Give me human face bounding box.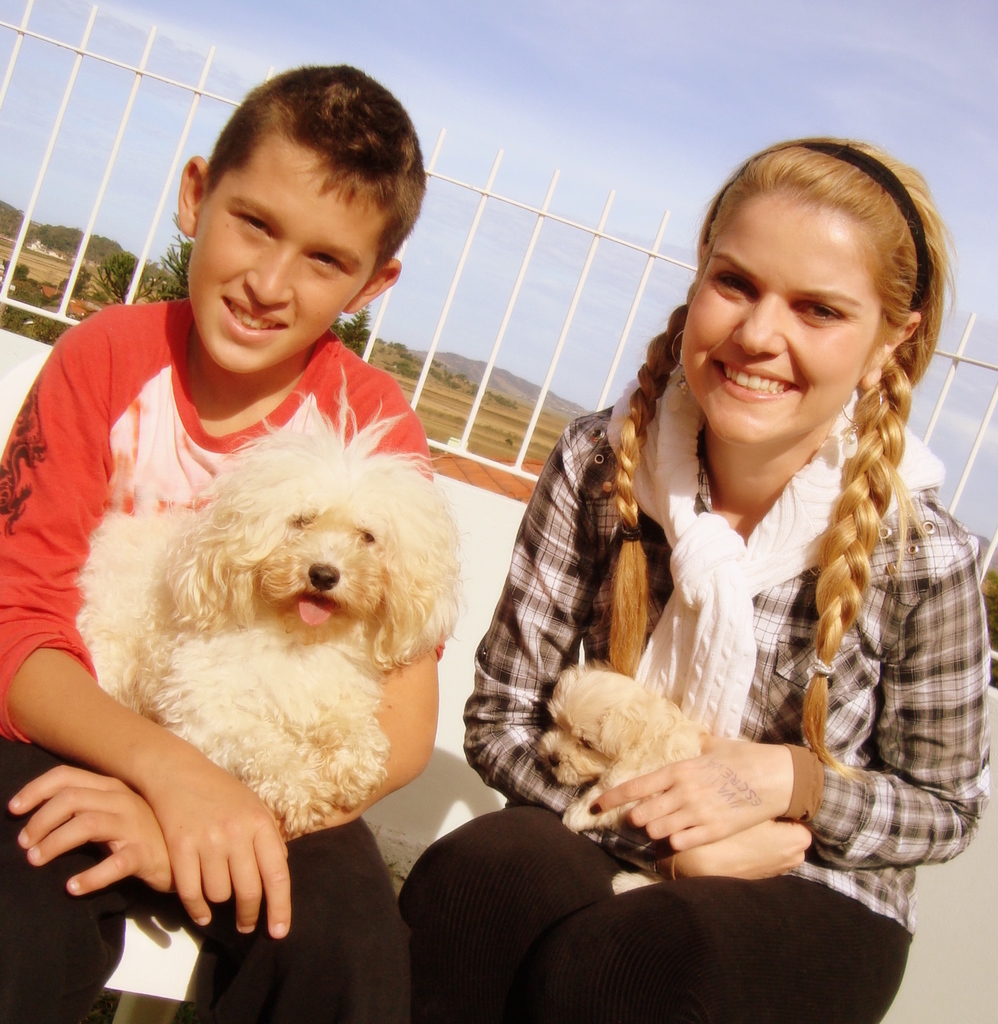
bbox=(681, 188, 859, 450).
